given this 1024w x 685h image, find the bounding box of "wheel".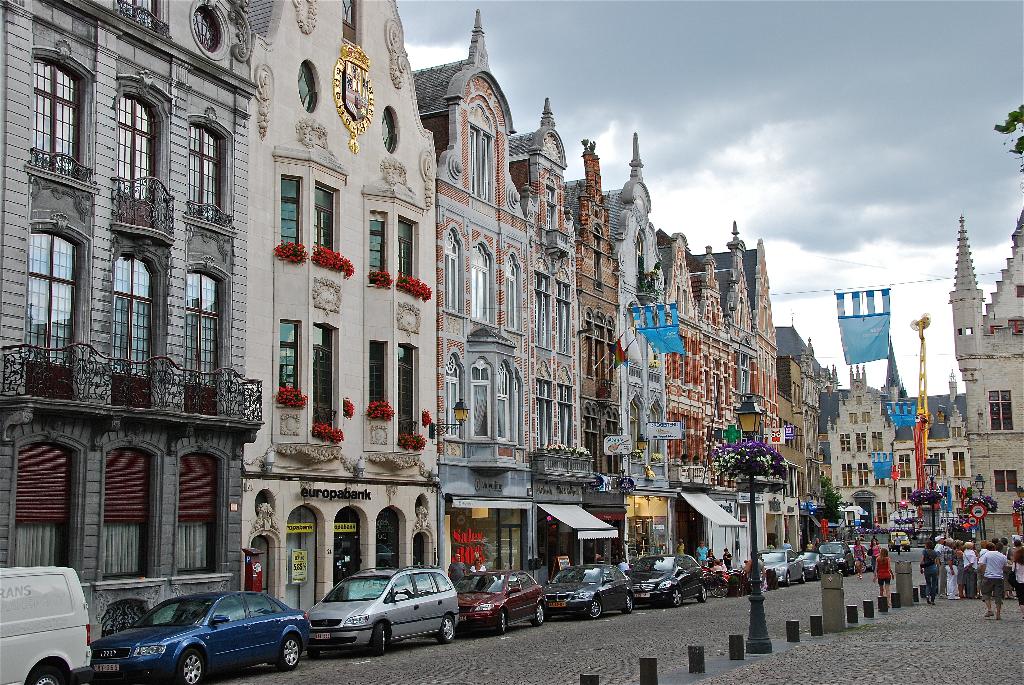
crop(306, 650, 321, 659).
